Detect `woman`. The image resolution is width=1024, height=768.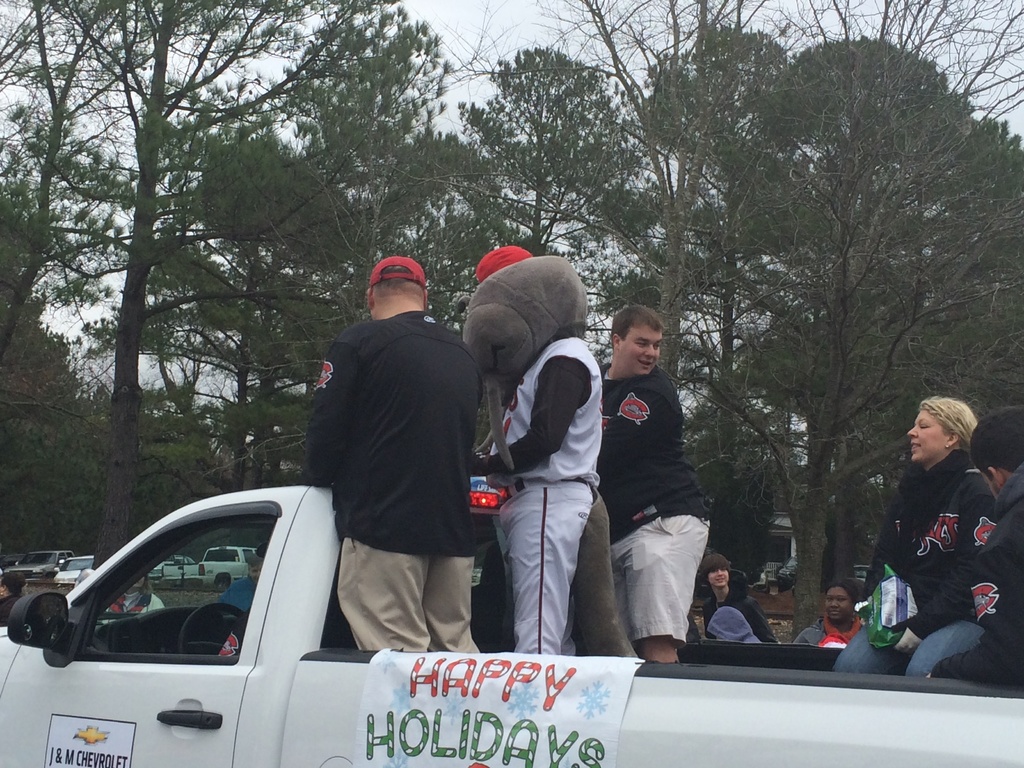
(795, 582, 863, 647).
